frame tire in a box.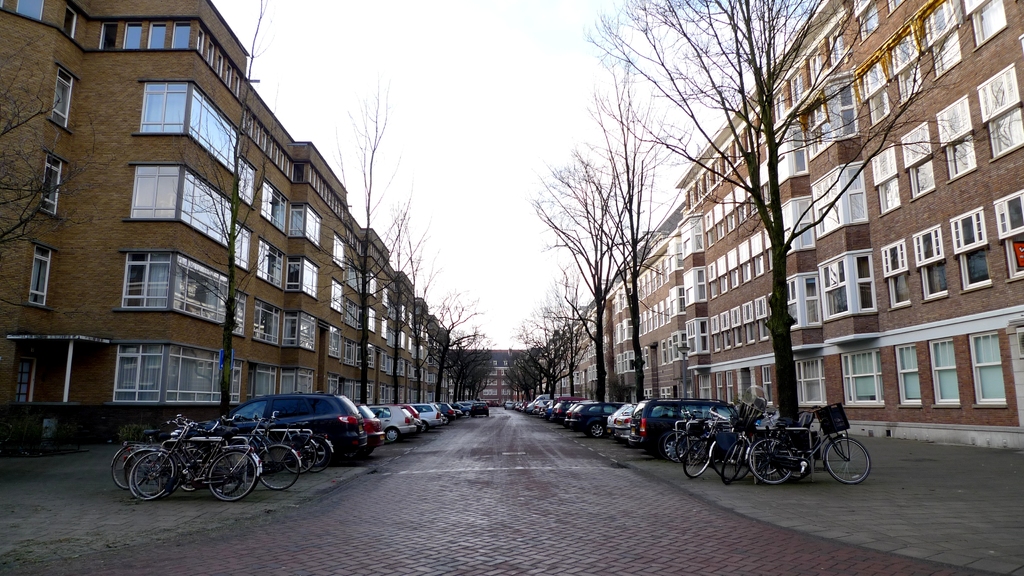
[683, 438, 717, 476].
